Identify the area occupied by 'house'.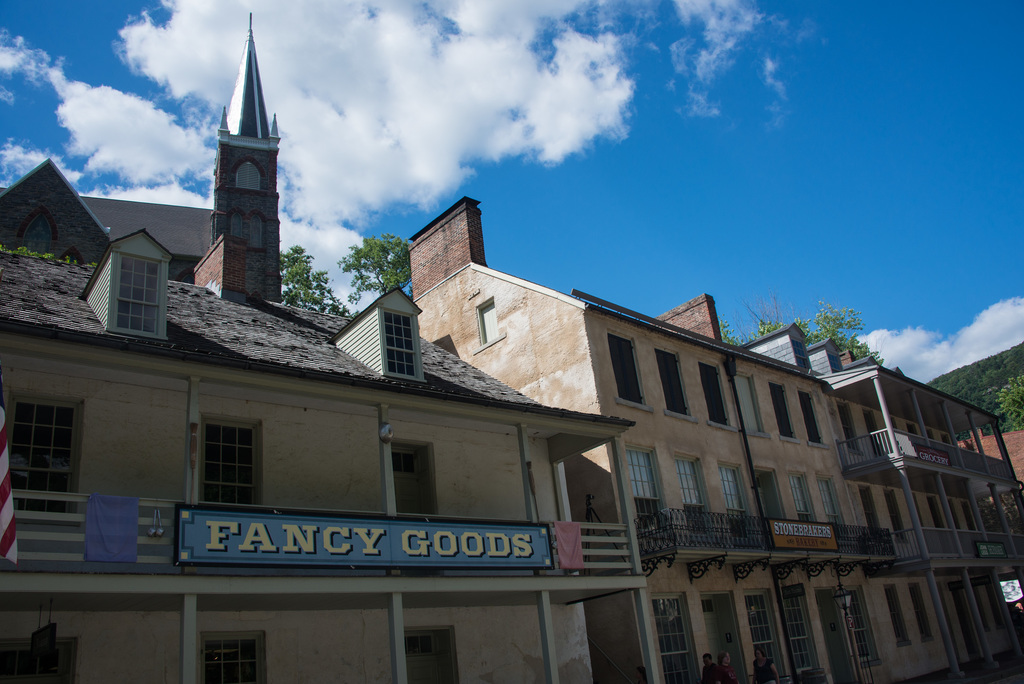
Area: (left=404, top=195, right=889, bottom=683).
